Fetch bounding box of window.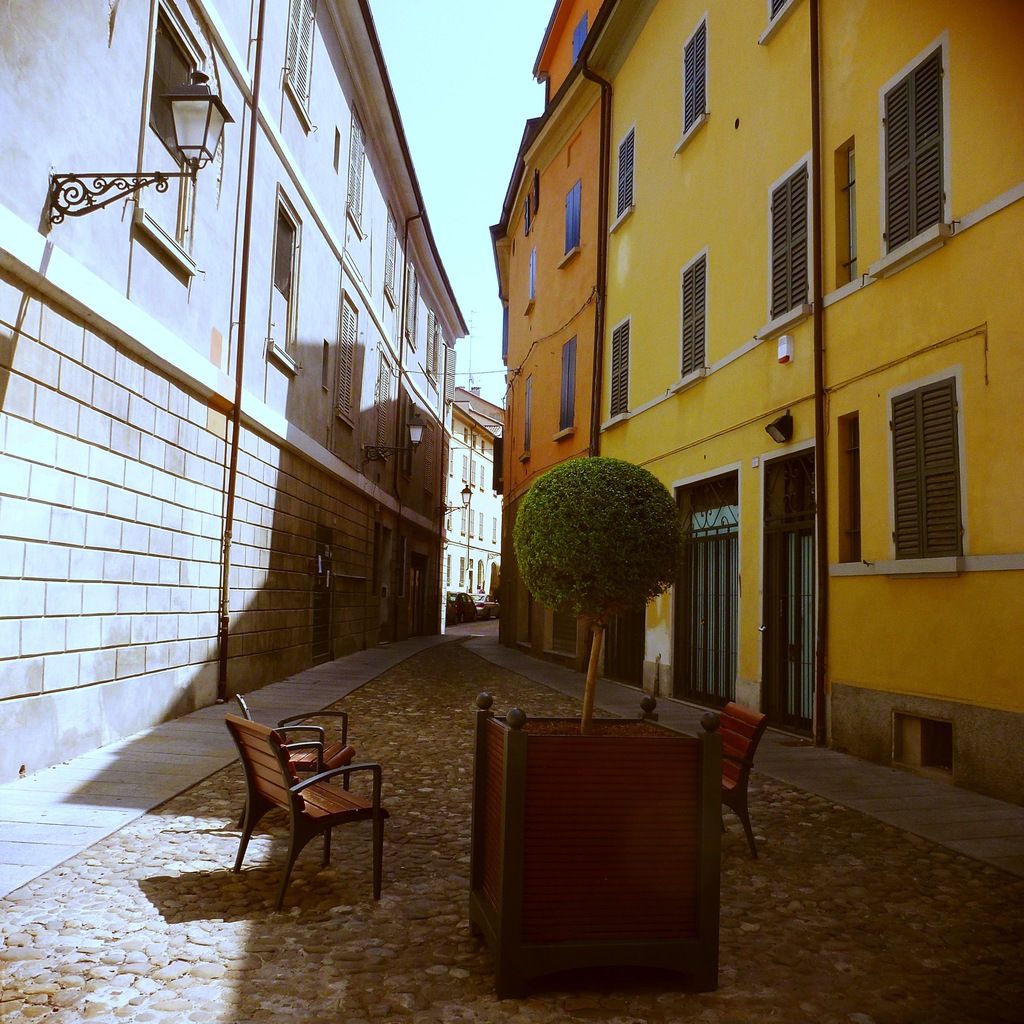
Bbox: <bbox>756, 0, 802, 47</bbox>.
